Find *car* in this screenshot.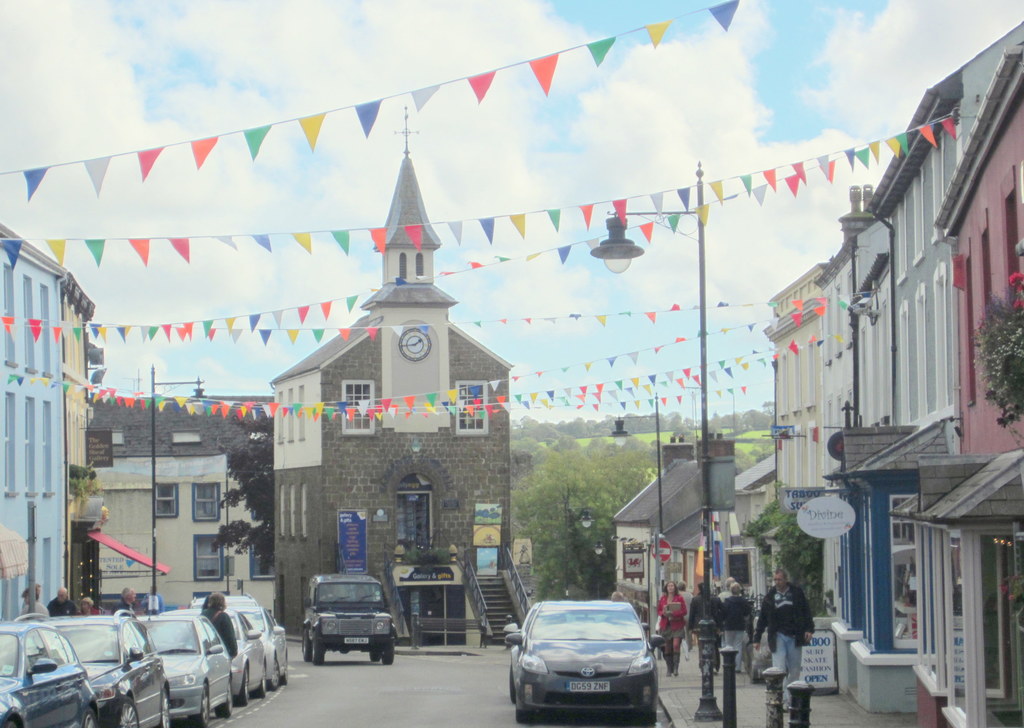
The bounding box for *car* is box=[25, 615, 172, 727].
